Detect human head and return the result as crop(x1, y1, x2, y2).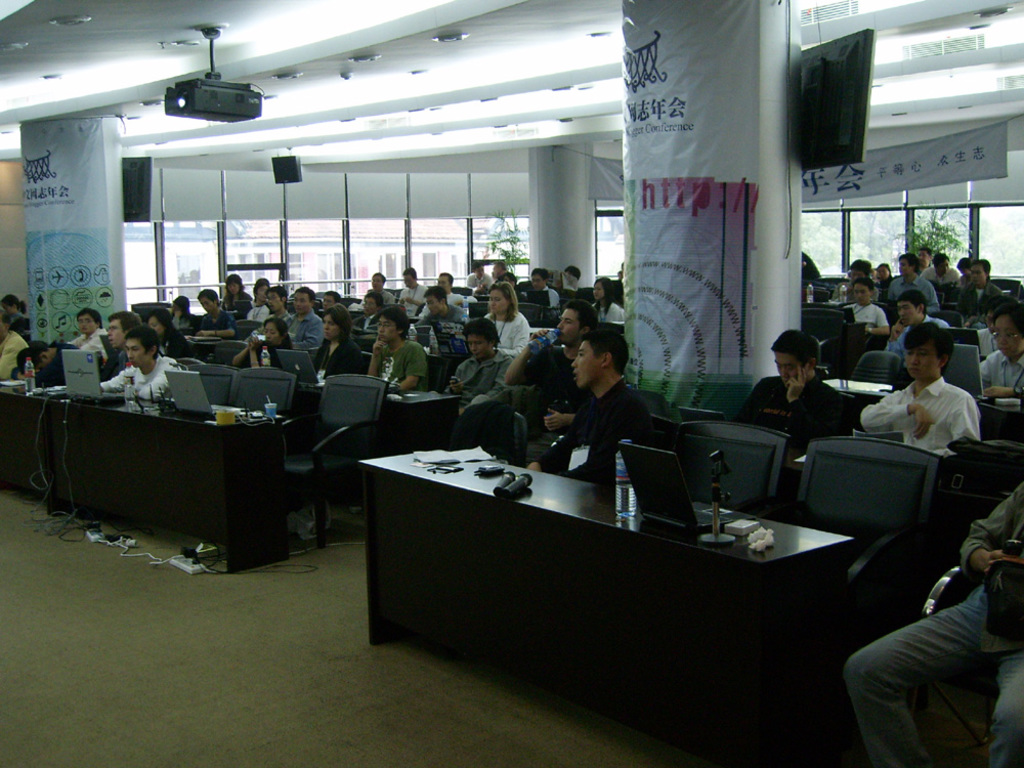
crop(990, 302, 1023, 357).
